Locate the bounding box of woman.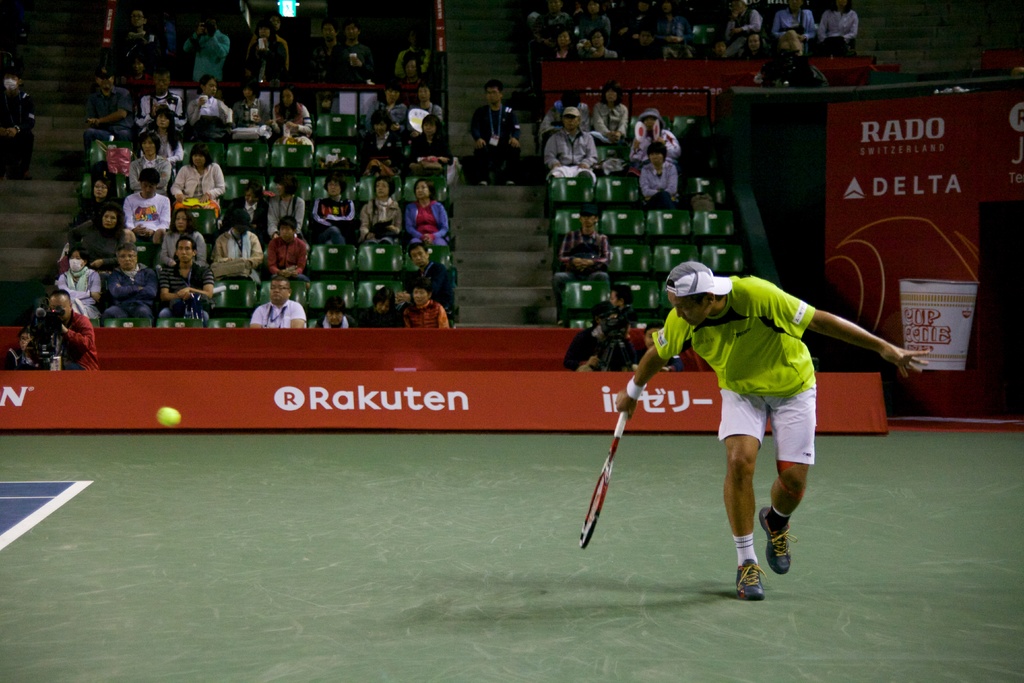
Bounding box: bbox=(59, 262, 101, 318).
